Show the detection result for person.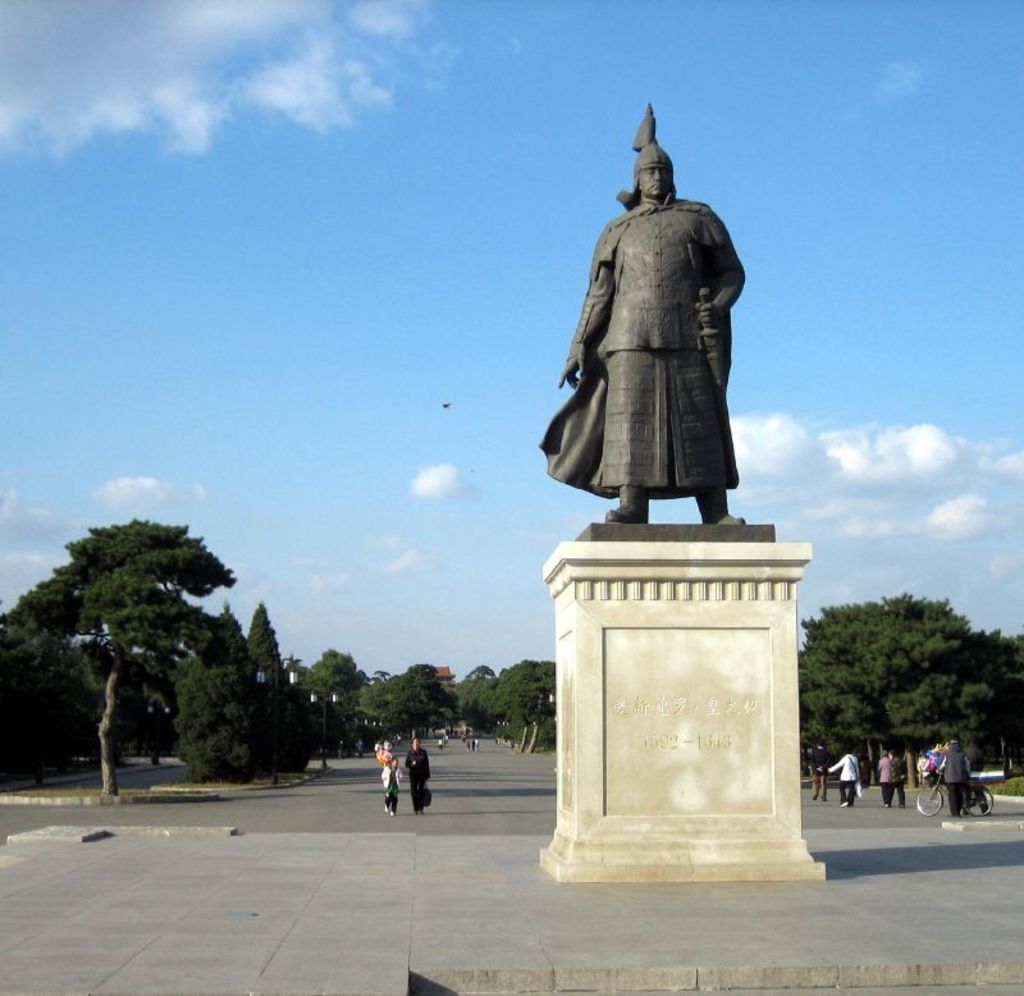
bbox=[941, 737, 965, 815].
